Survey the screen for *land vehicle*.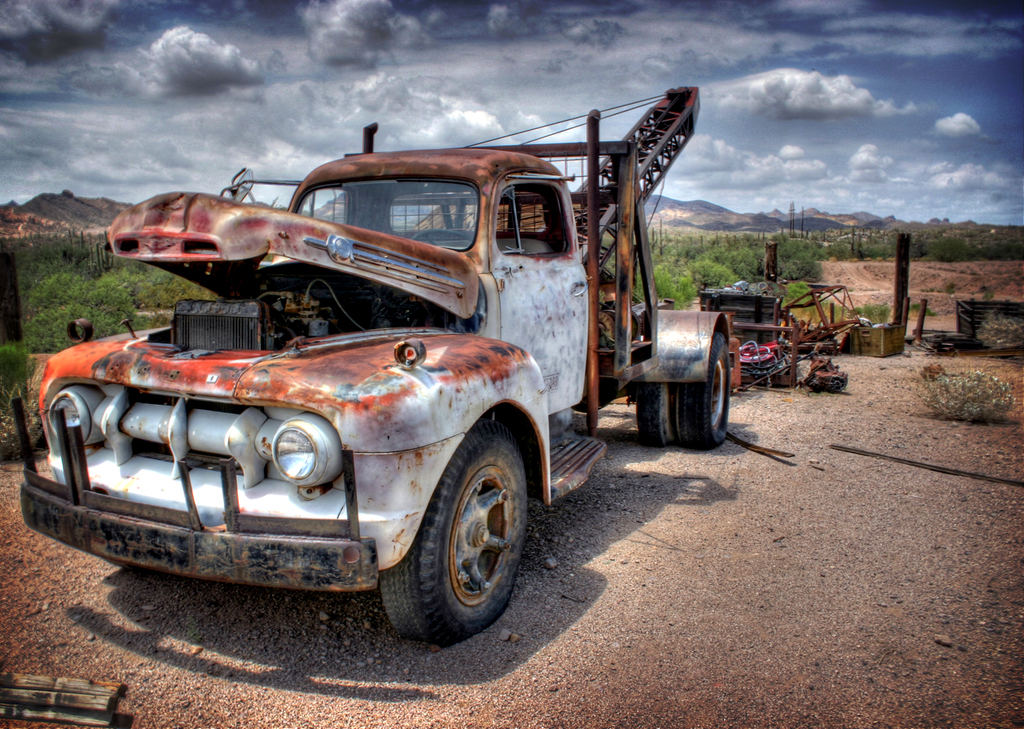
Survey found: left=9, top=87, right=730, bottom=650.
